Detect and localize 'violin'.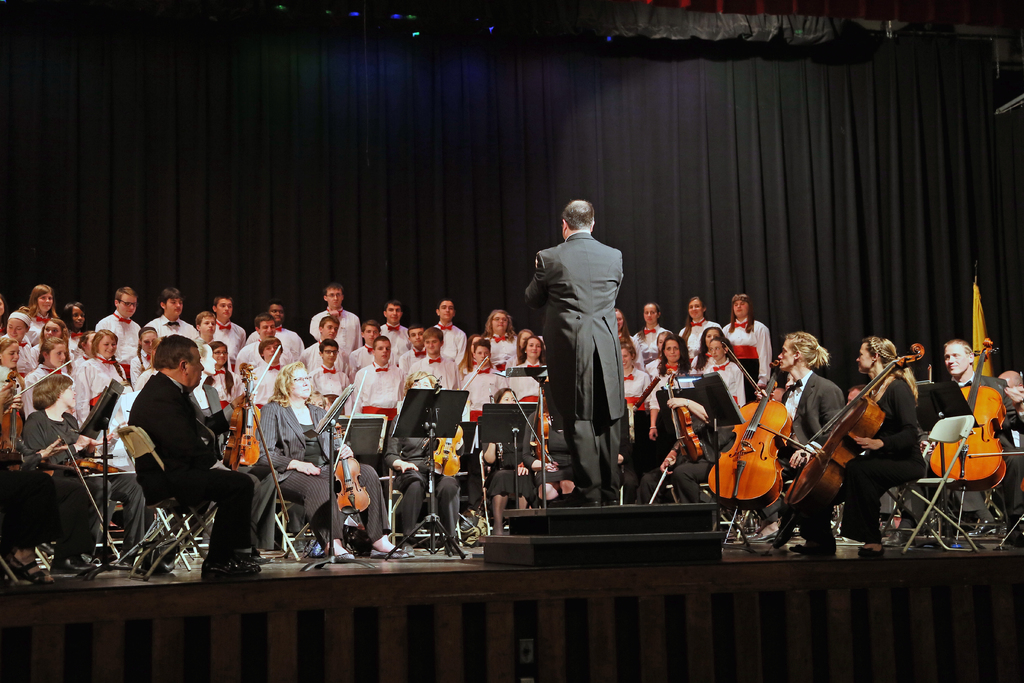
Localized at select_region(221, 363, 287, 523).
